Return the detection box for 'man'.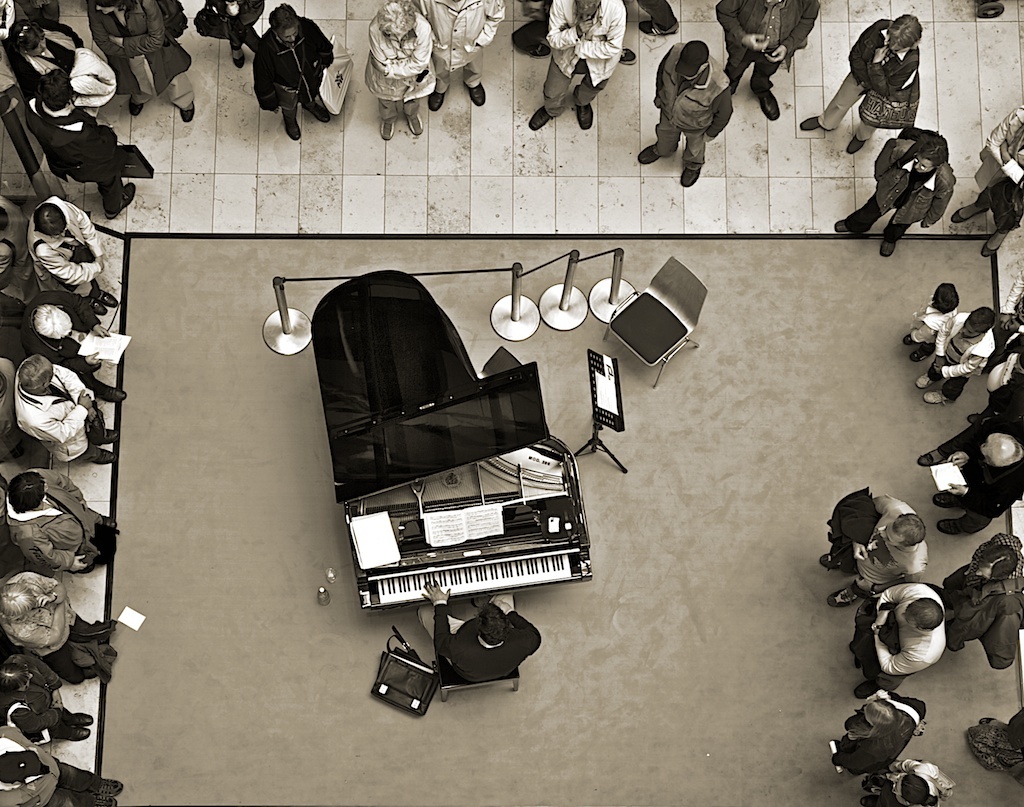
BBox(203, 0, 269, 66).
